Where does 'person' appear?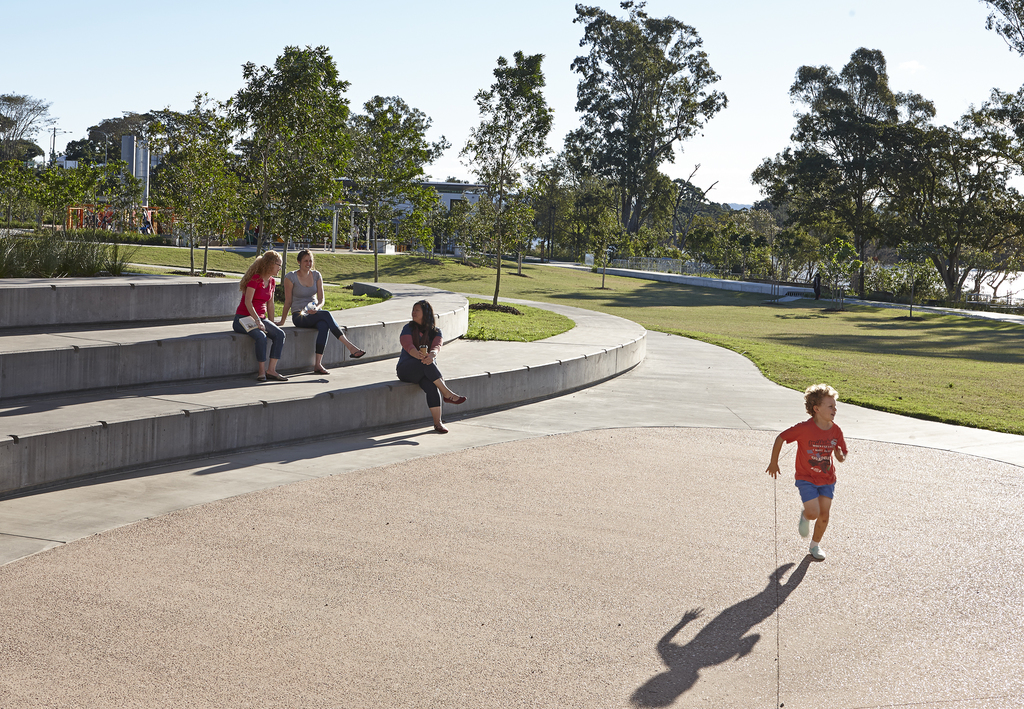
Appears at <bbox>776, 380, 856, 582</bbox>.
